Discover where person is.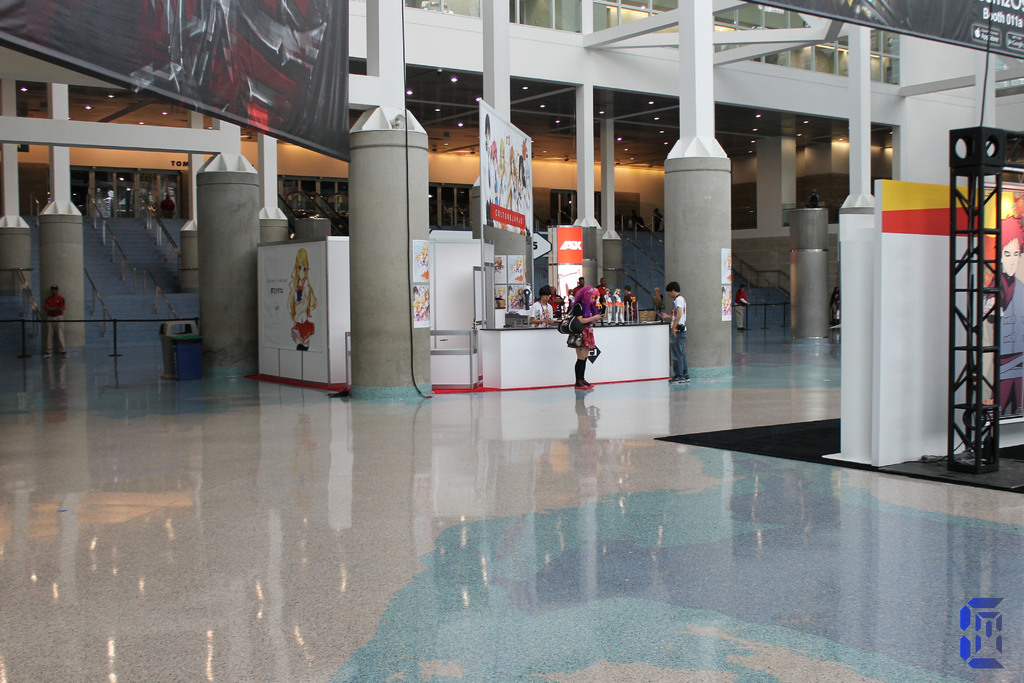
Discovered at 287:247:317:350.
